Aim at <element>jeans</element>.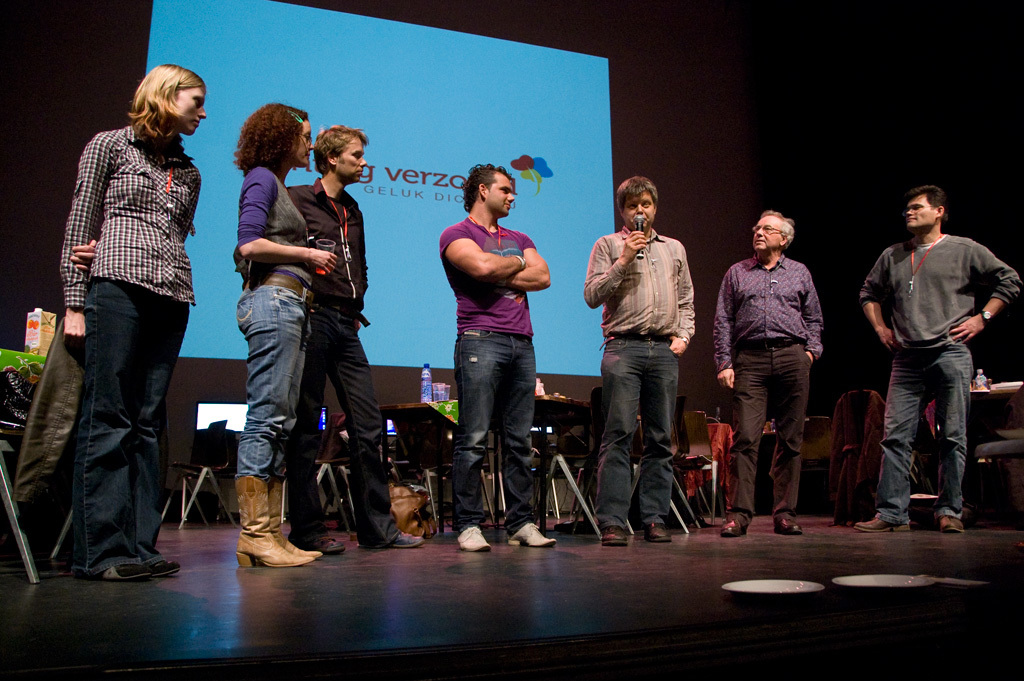
Aimed at box=[596, 334, 682, 529].
